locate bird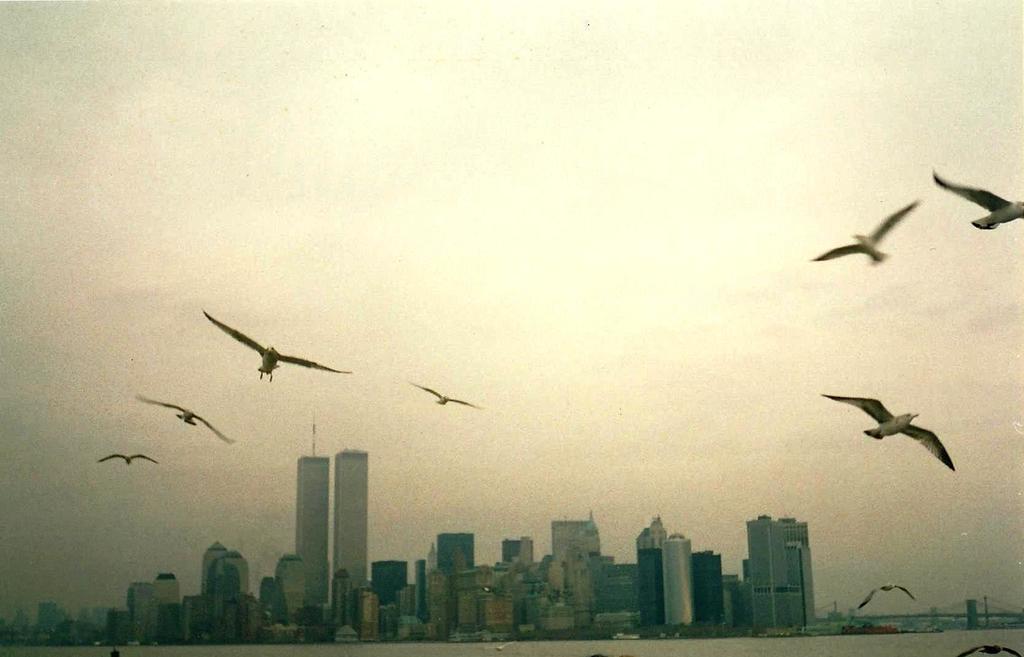
bbox=[200, 307, 355, 386]
